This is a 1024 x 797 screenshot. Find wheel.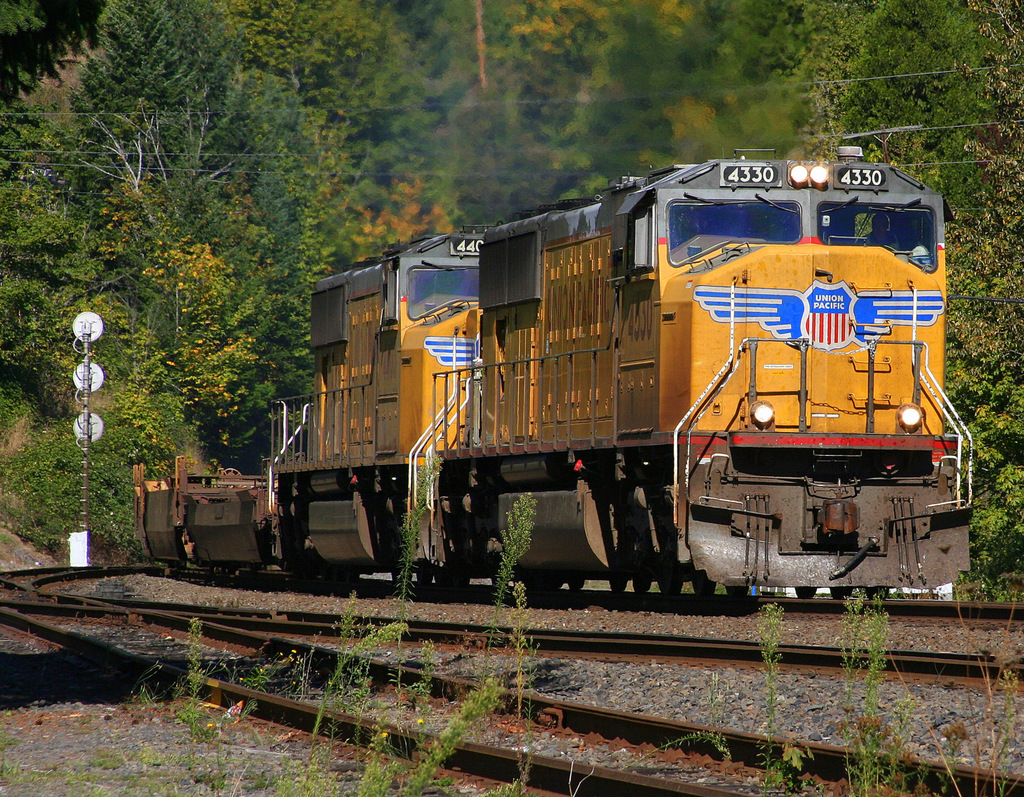
Bounding box: region(394, 565, 417, 586).
